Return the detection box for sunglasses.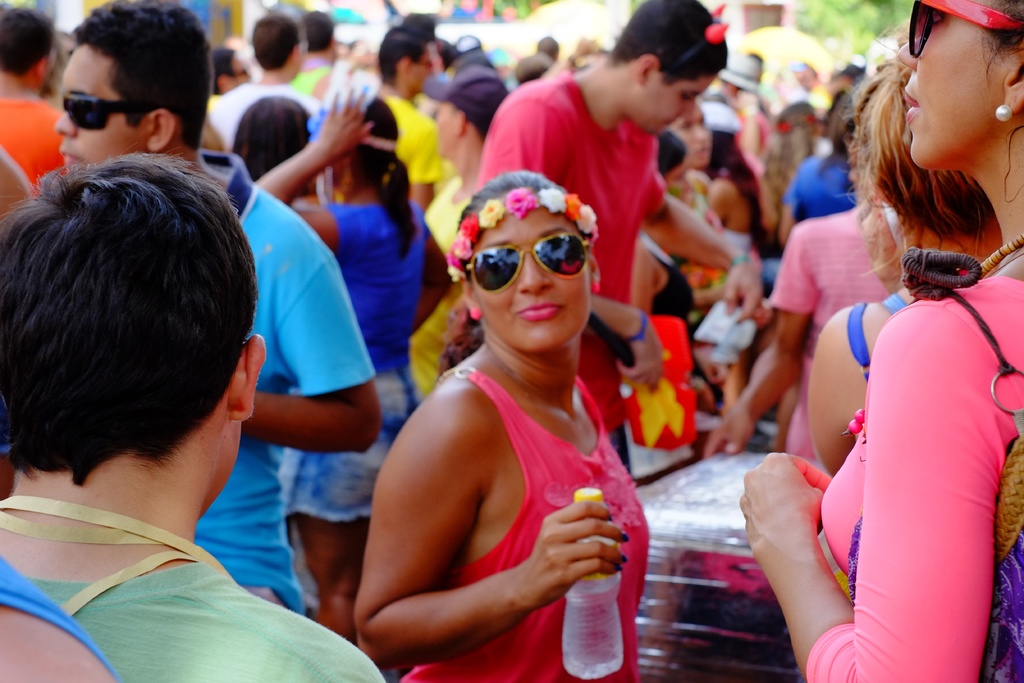
<box>55,92,163,134</box>.
